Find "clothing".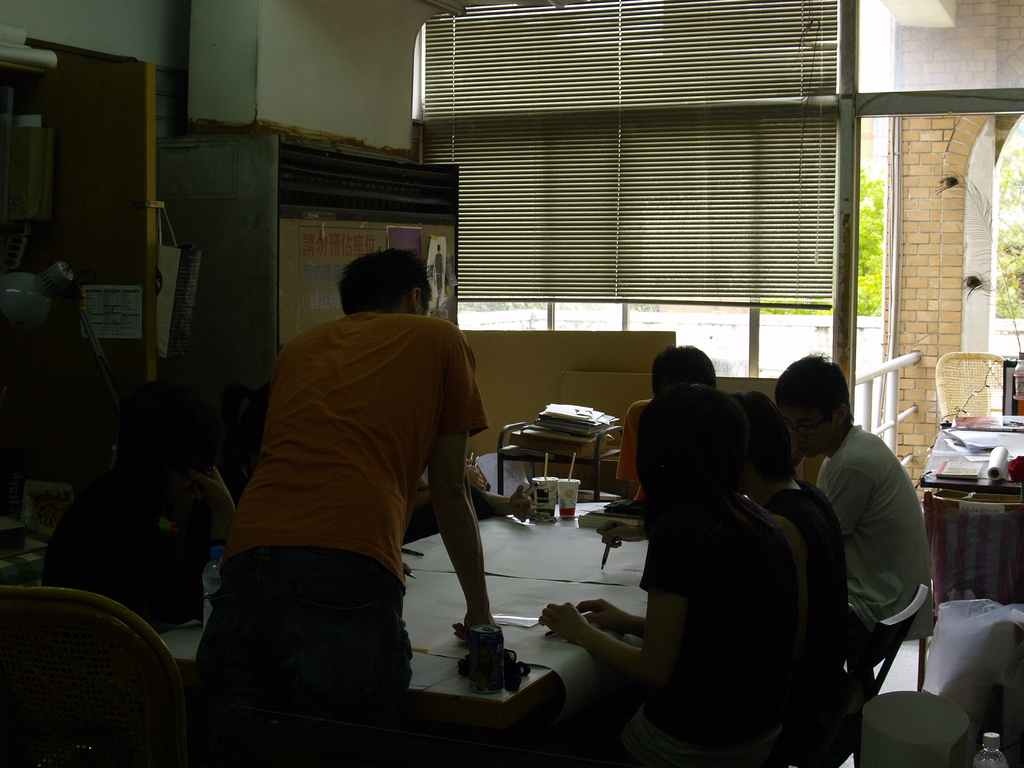
(619,484,797,766).
